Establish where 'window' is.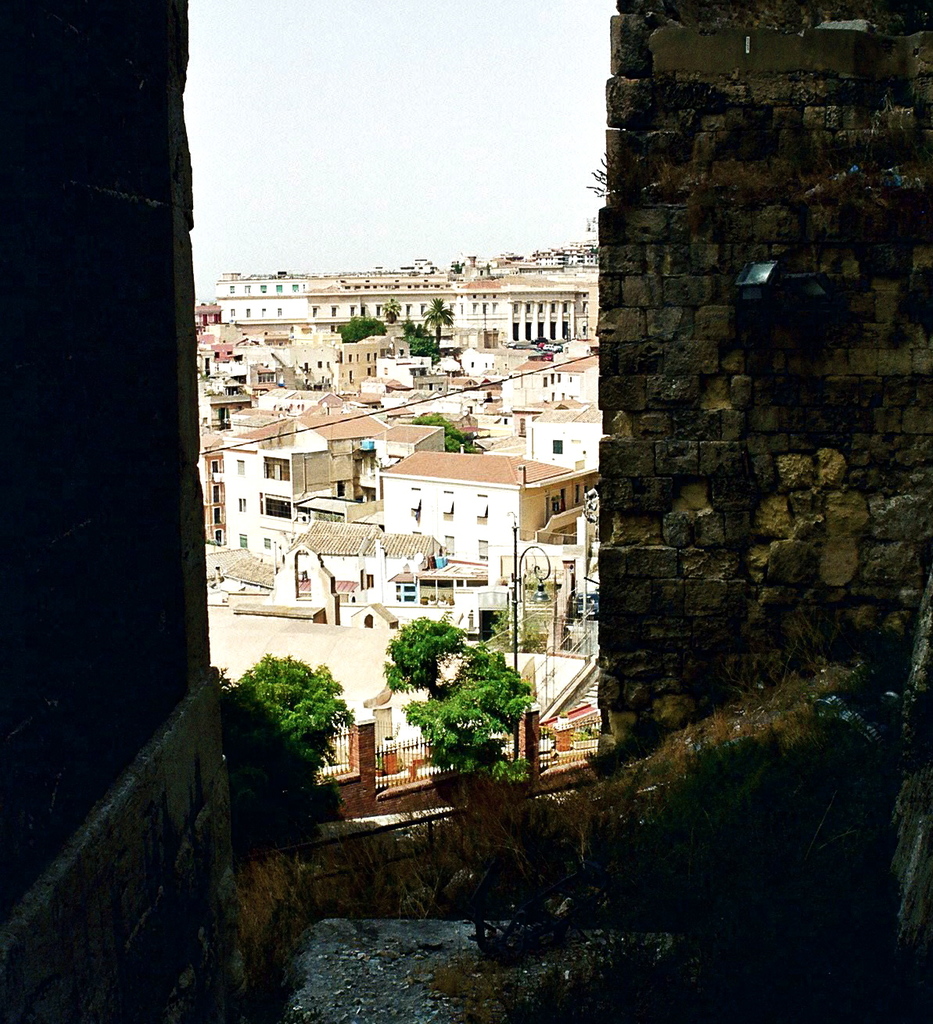
Established at 476/493/490/518.
